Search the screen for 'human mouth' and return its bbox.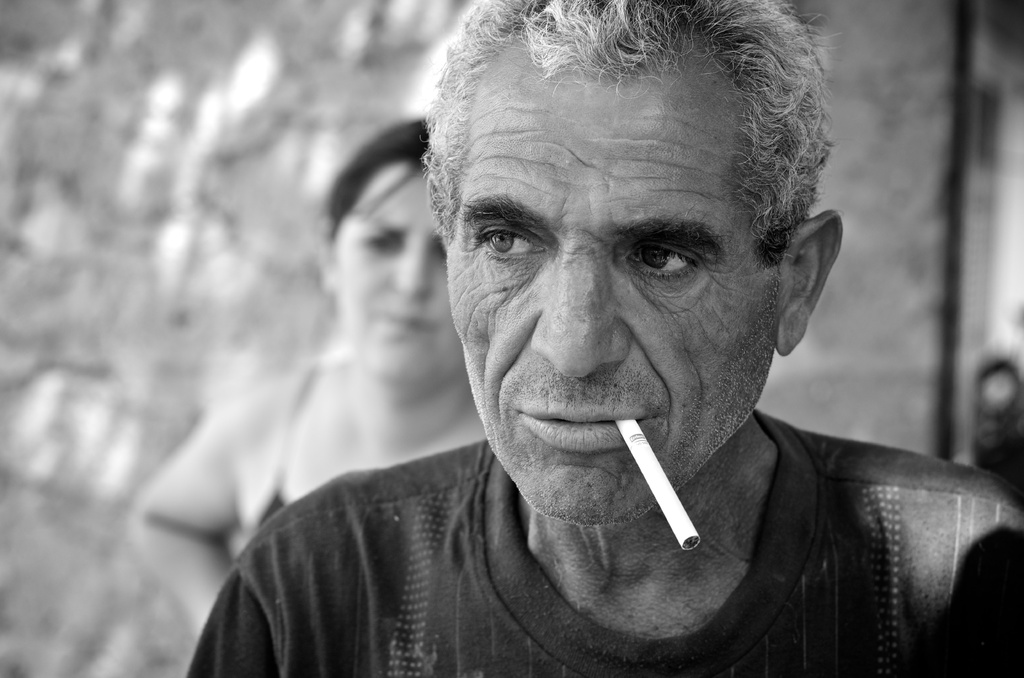
Found: (508,389,656,456).
